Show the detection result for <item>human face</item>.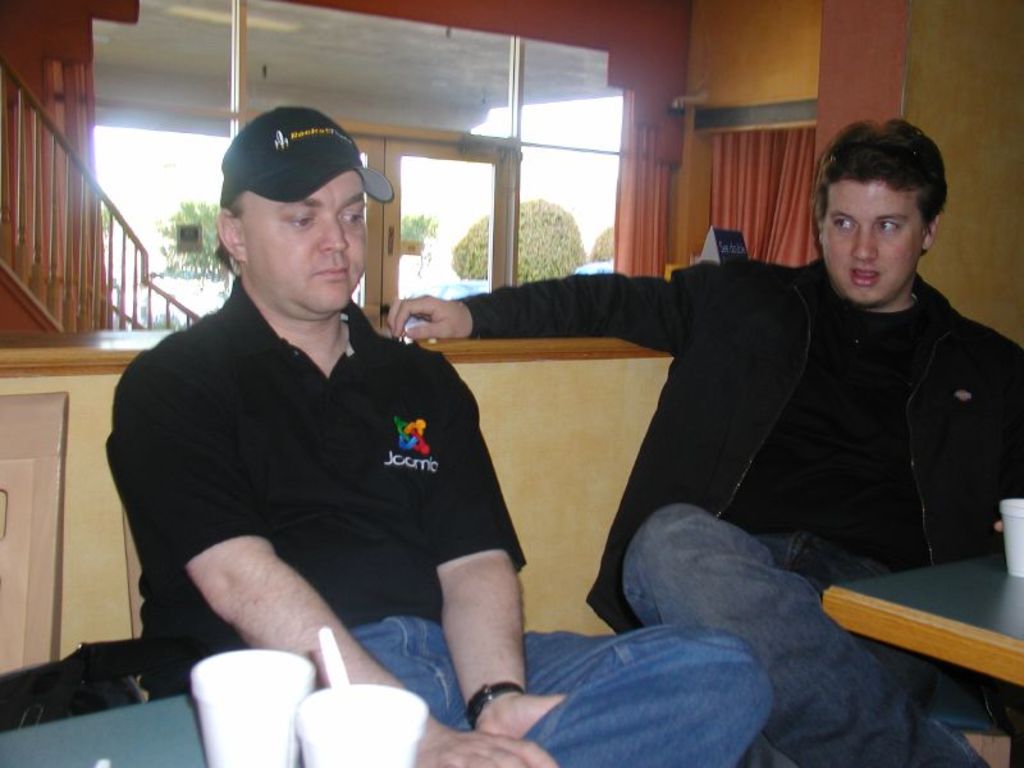
{"x1": 239, "y1": 168, "x2": 369, "y2": 312}.
